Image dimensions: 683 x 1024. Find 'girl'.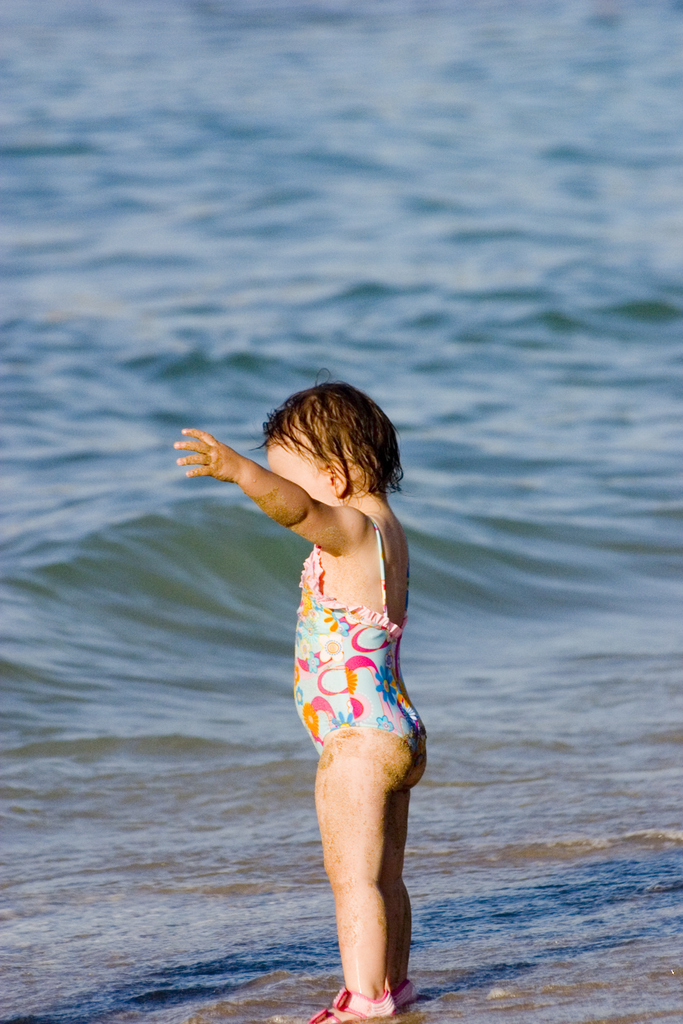
box=[184, 371, 424, 1023].
